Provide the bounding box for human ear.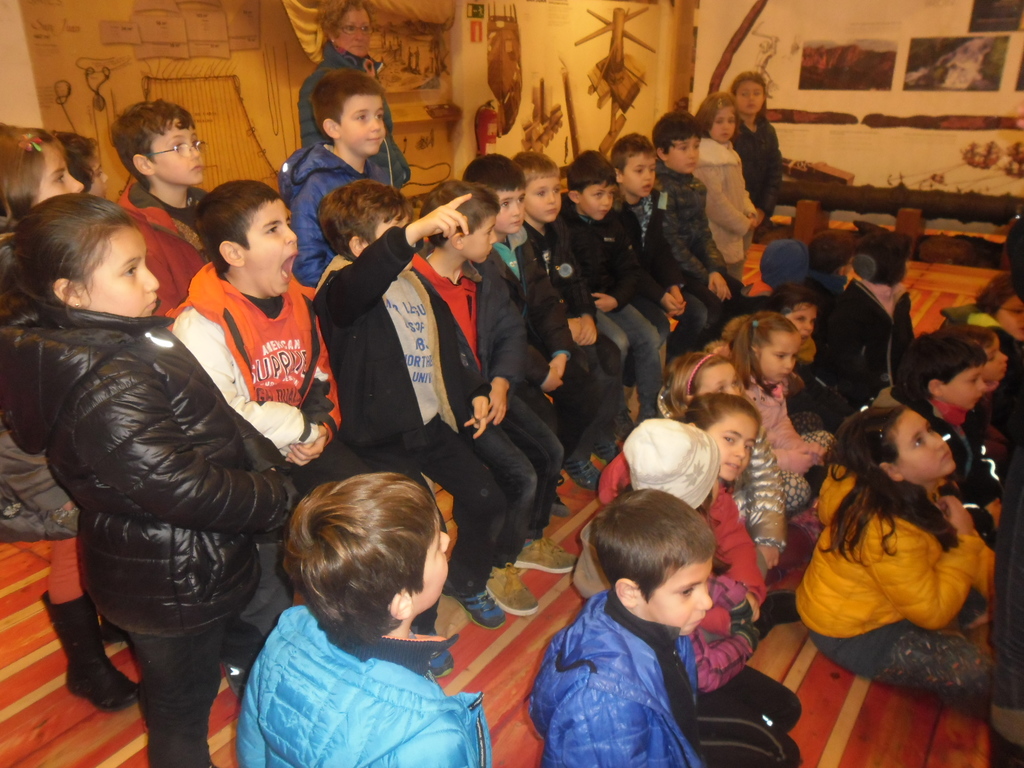
{"left": 655, "top": 145, "right": 667, "bottom": 159}.
